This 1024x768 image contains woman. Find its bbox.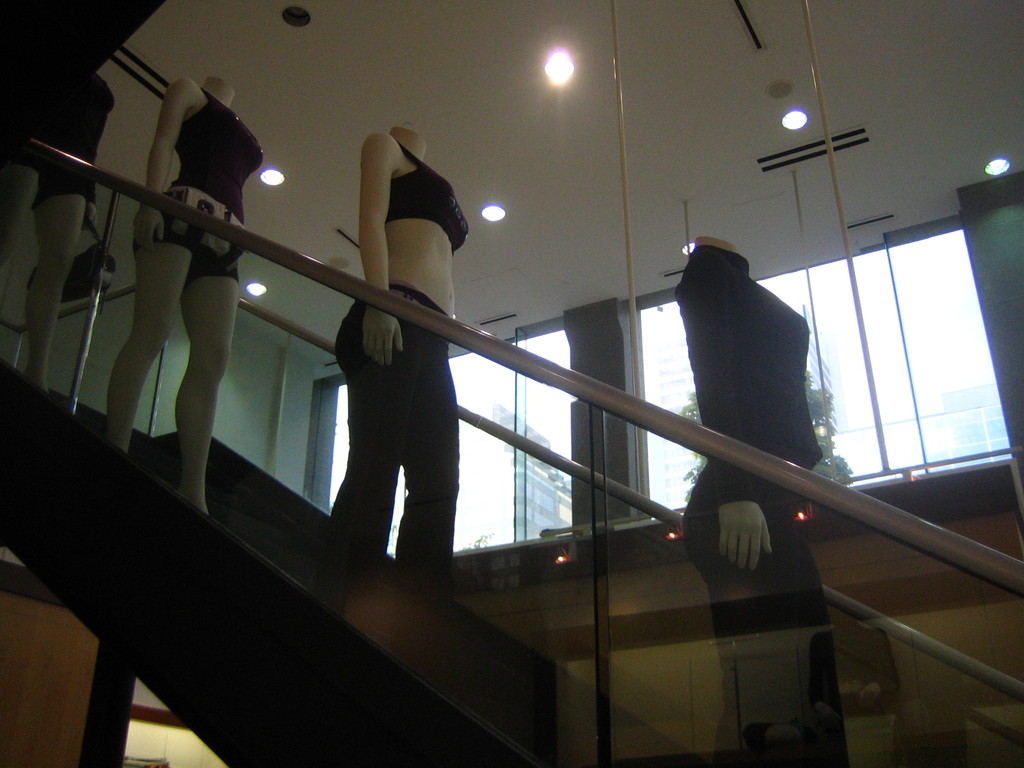
detection(104, 77, 263, 514).
